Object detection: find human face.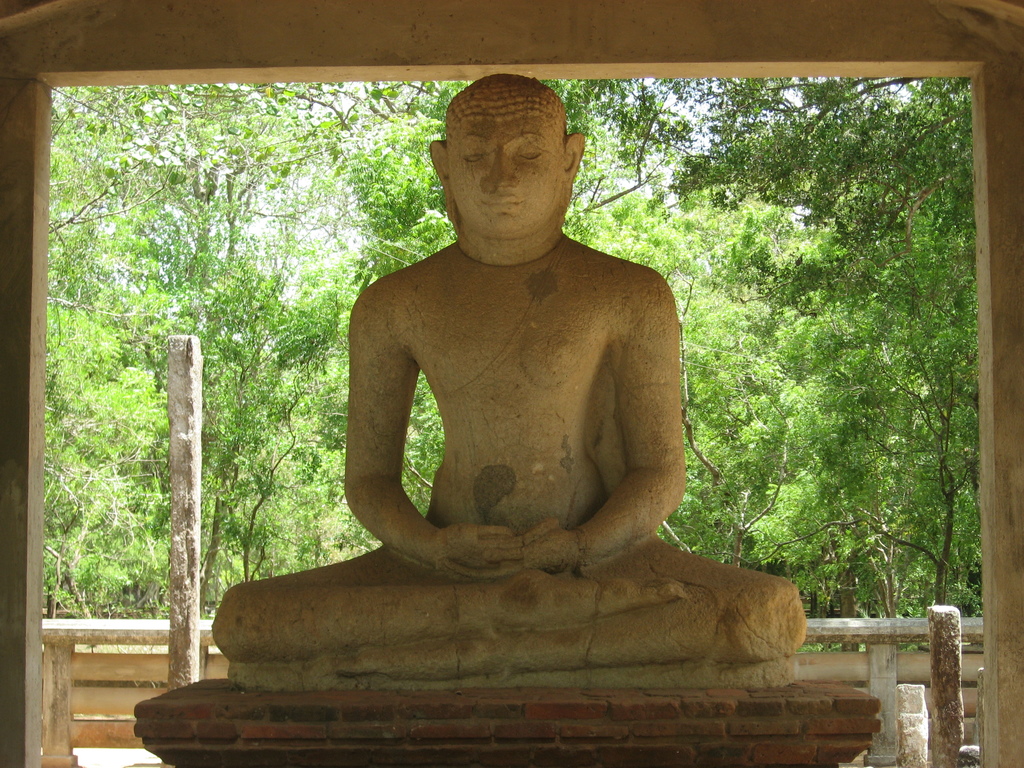
bbox=[447, 119, 567, 236].
